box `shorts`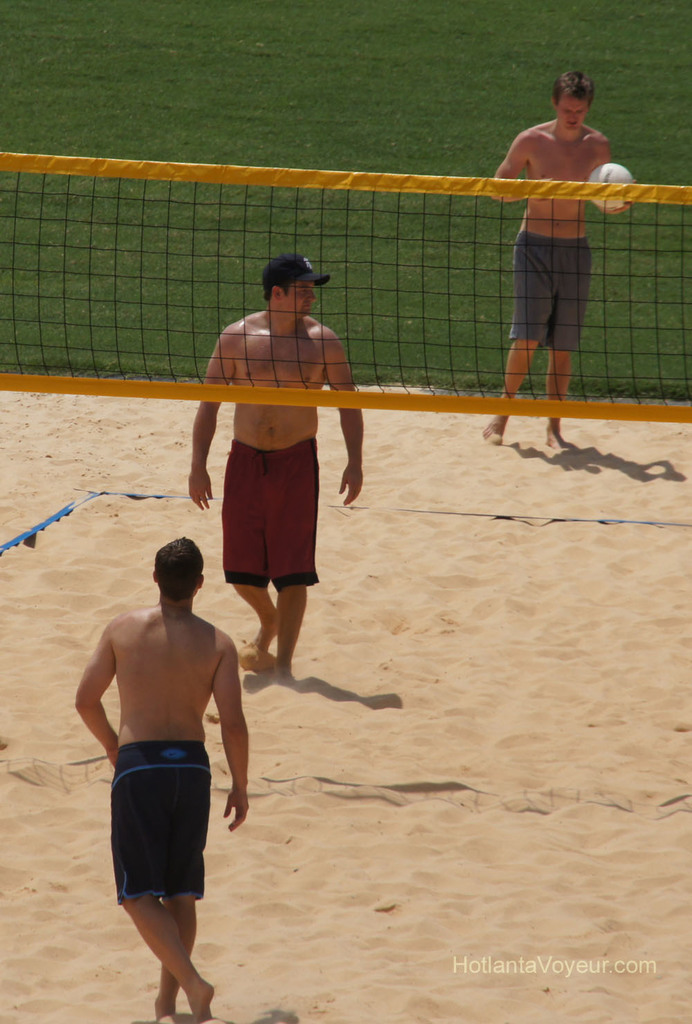
bbox=[94, 768, 223, 921]
